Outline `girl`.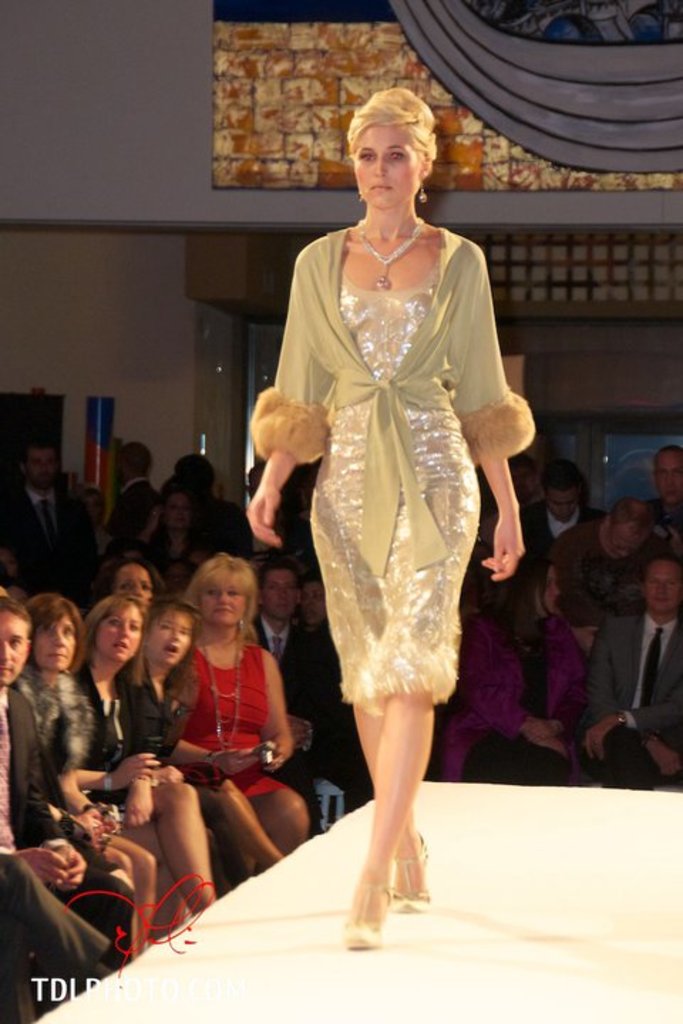
Outline: bbox=[122, 602, 243, 889].
